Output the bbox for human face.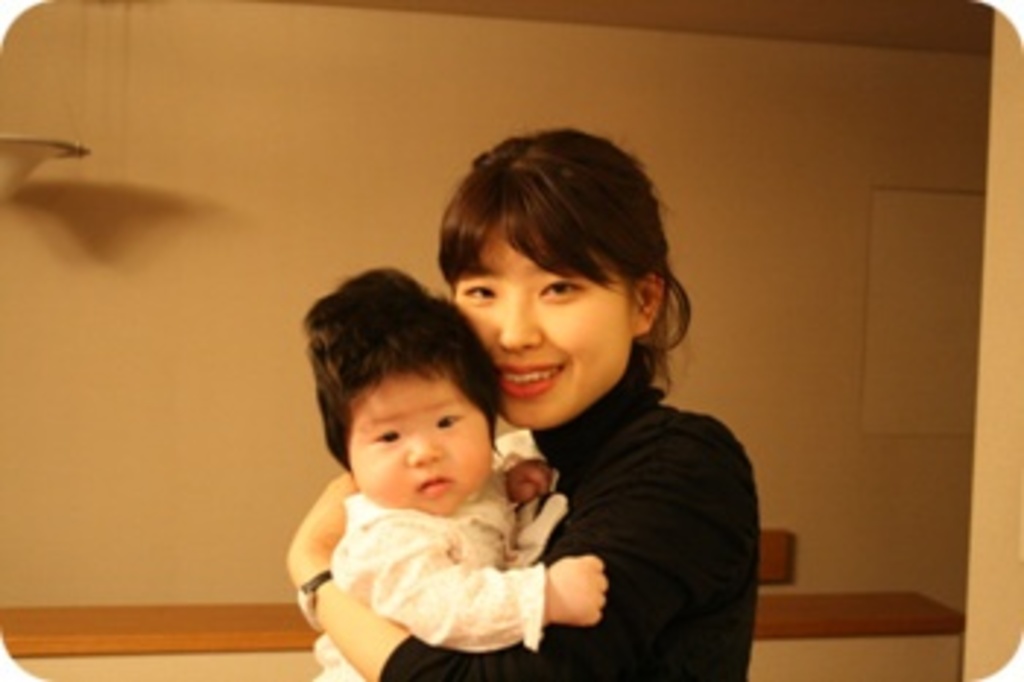
crop(451, 222, 635, 424).
